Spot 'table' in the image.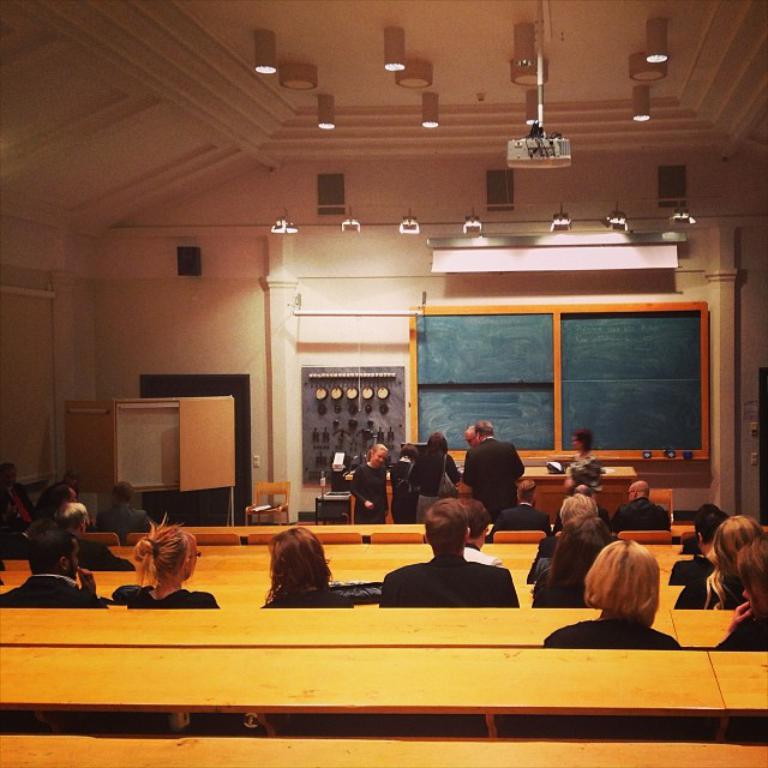
'table' found at <region>521, 461, 636, 523</region>.
